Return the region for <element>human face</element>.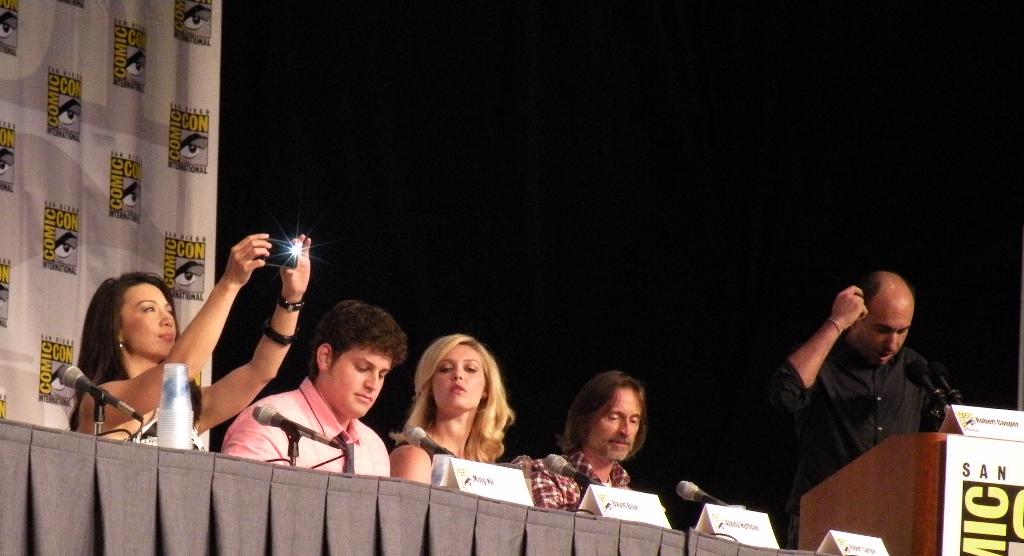
box(122, 285, 191, 355).
